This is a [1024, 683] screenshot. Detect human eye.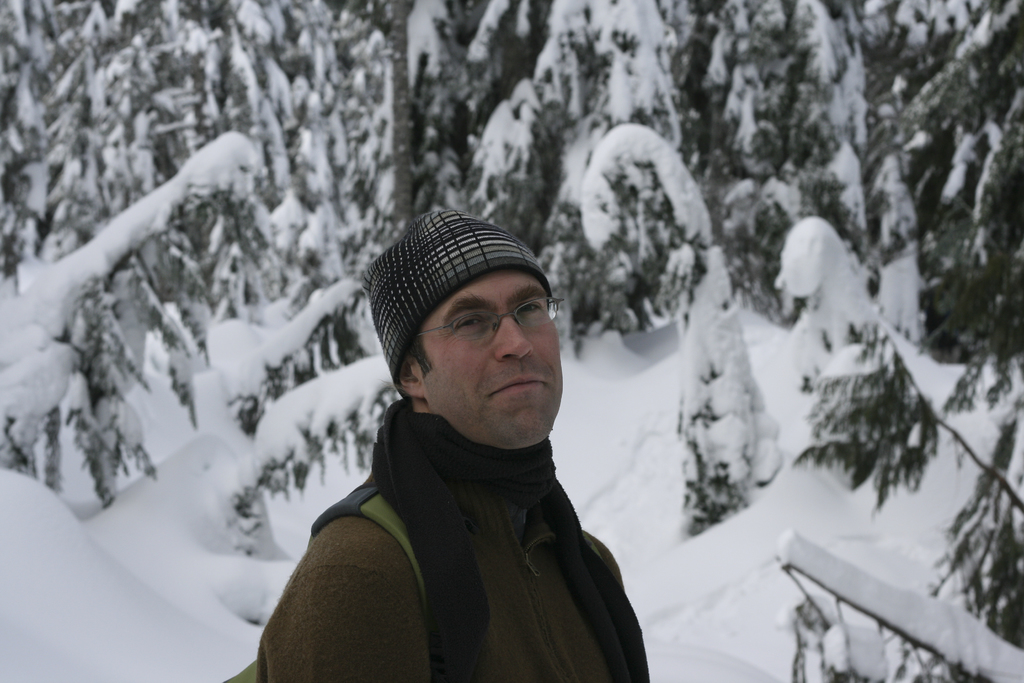
box(451, 312, 489, 336).
